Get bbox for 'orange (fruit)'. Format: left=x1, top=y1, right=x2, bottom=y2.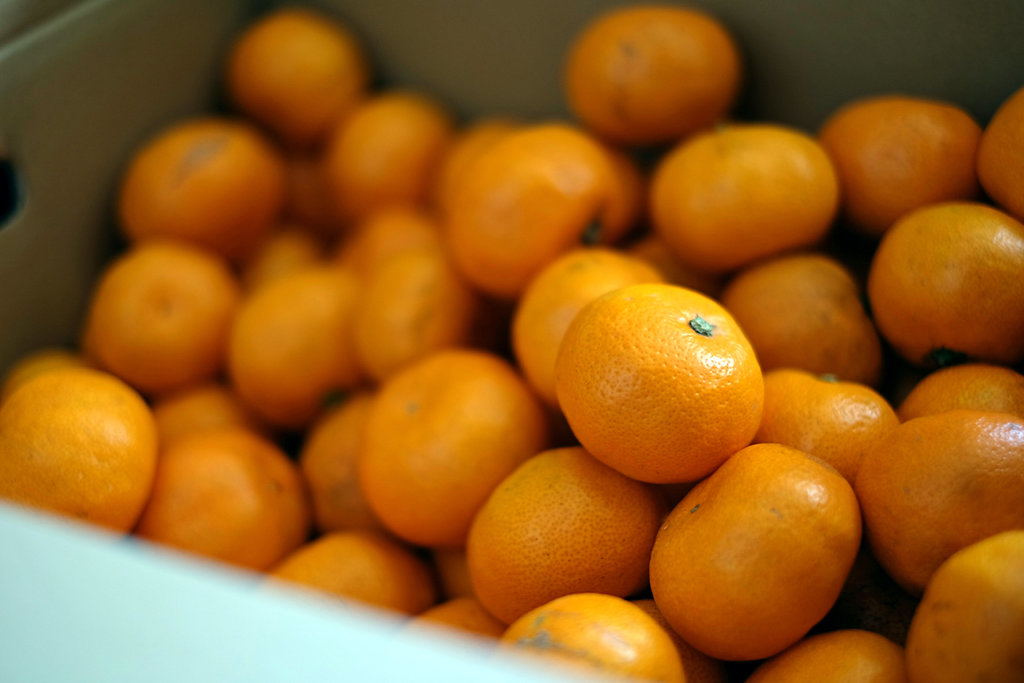
left=652, top=126, right=842, bottom=285.
